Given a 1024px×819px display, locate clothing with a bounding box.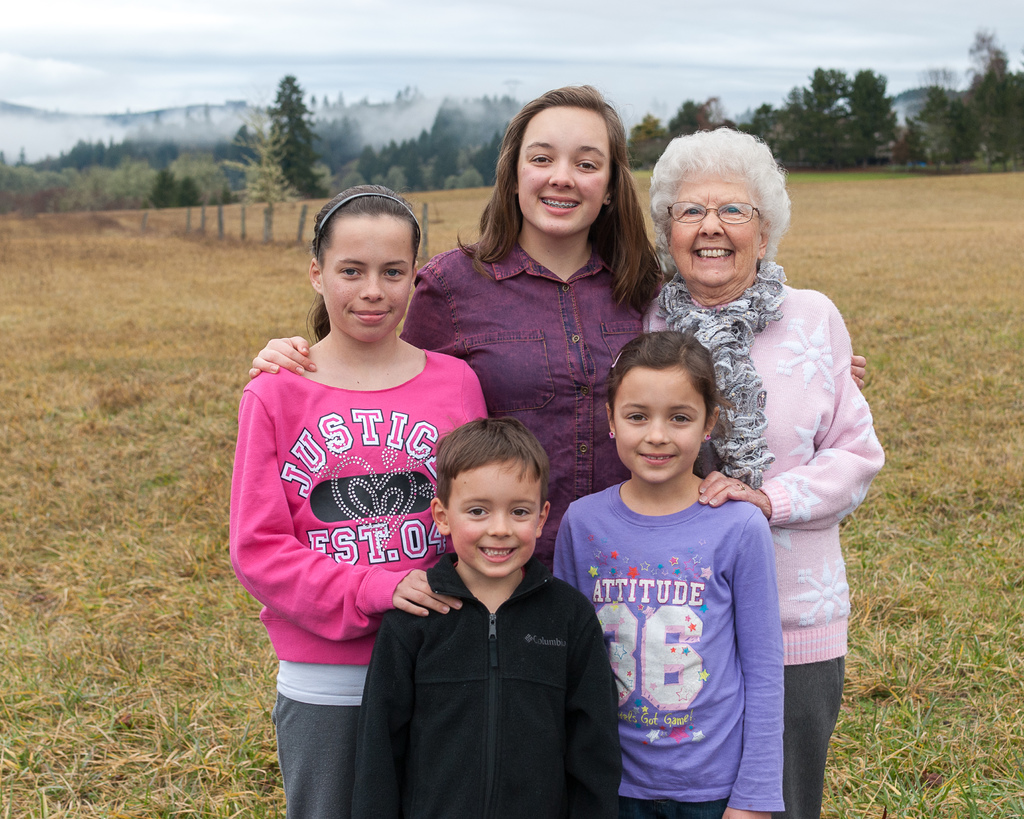
Located: 553 482 784 818.
